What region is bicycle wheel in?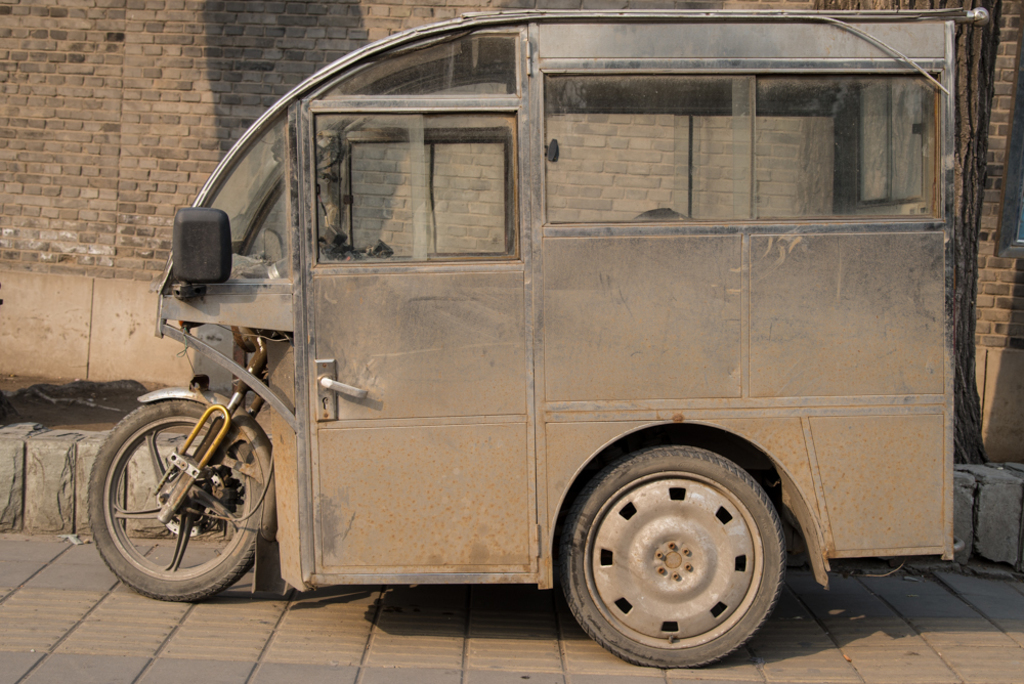
95 386 267 605.
